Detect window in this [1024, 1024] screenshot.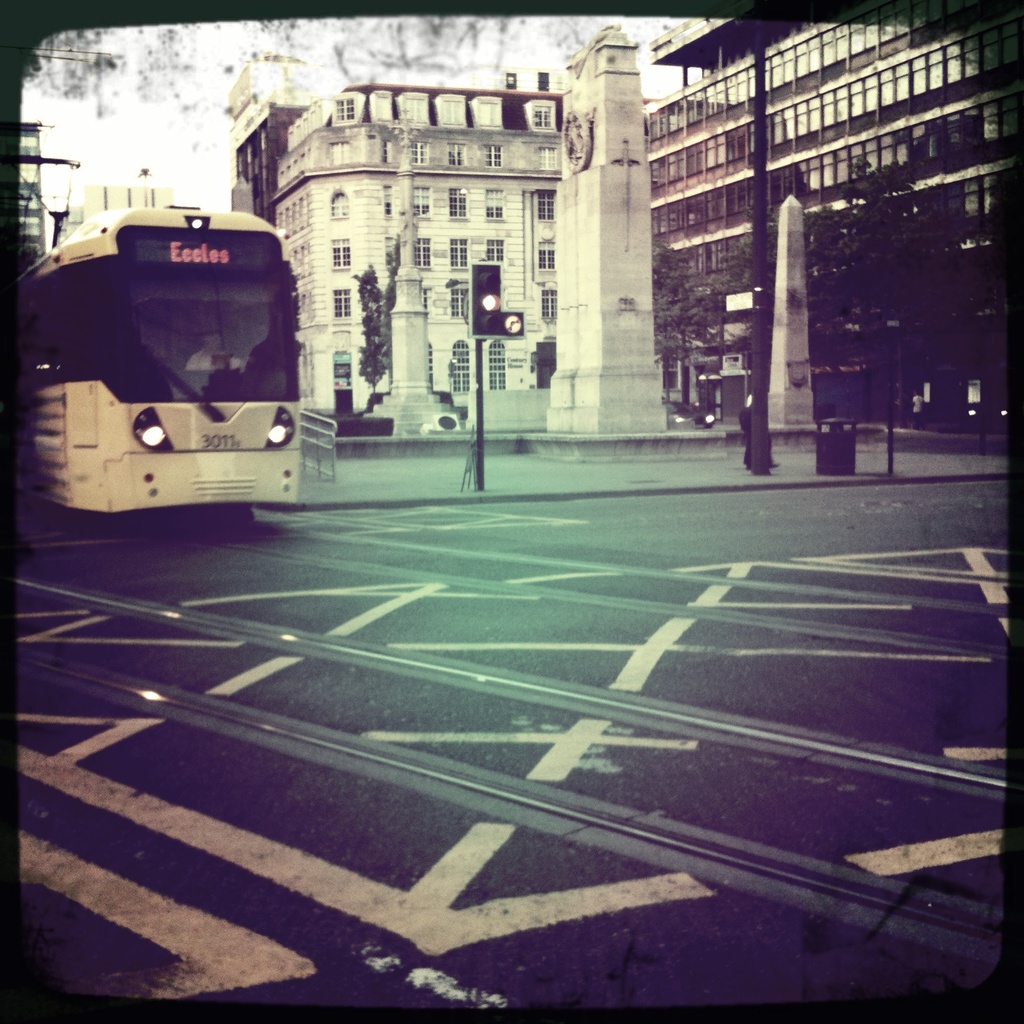
Detection: bbox=(485, 238, 513, 273).
